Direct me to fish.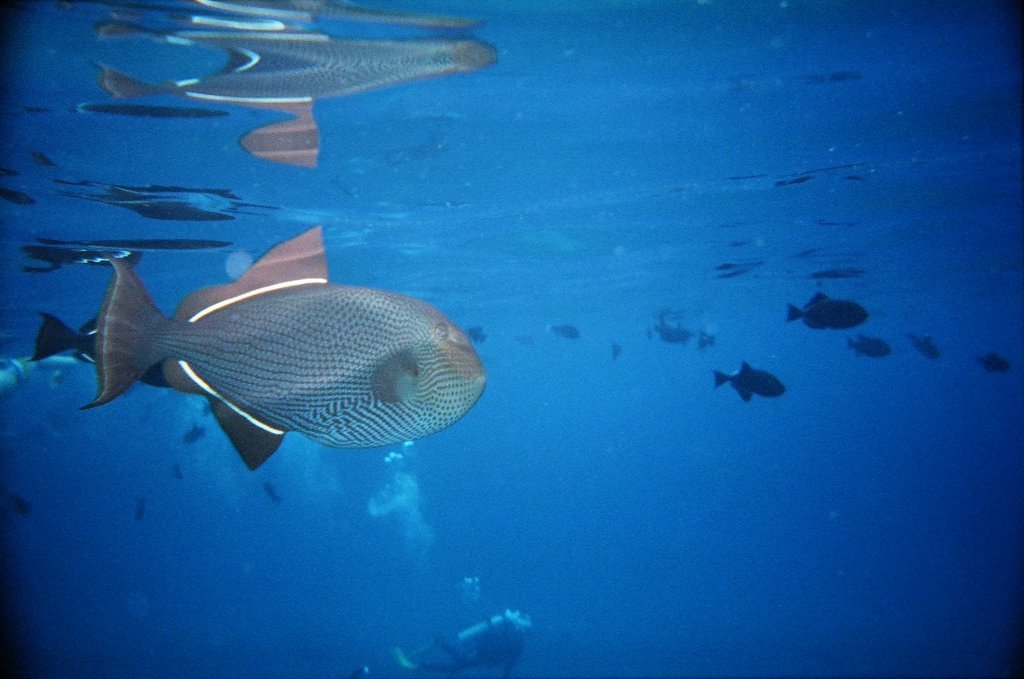
Direction: l=785, t=295, r=877, b=334.
